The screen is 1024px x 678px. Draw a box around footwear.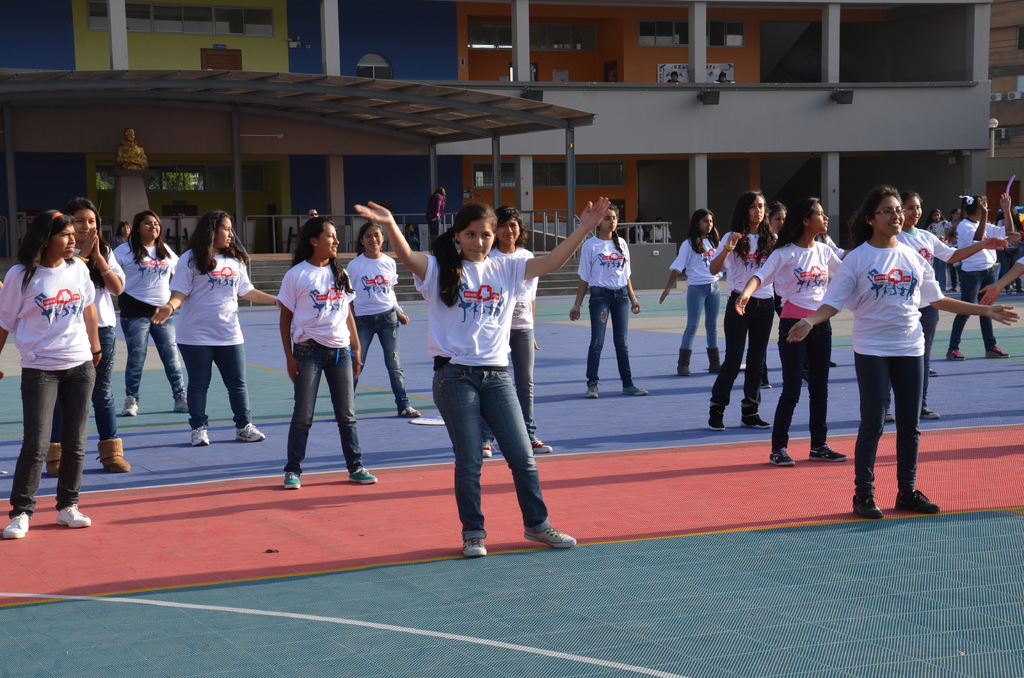
<box>190,424,210,446</box>.
